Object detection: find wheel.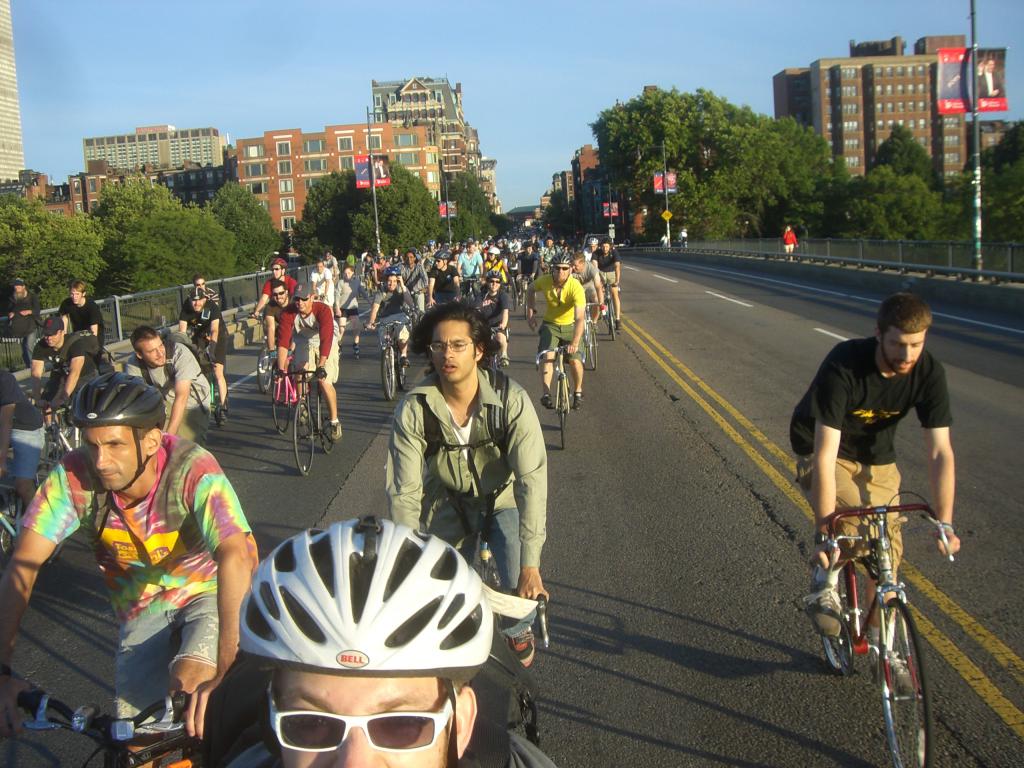
x1=878, y1=598, x2=935, y2=767.
